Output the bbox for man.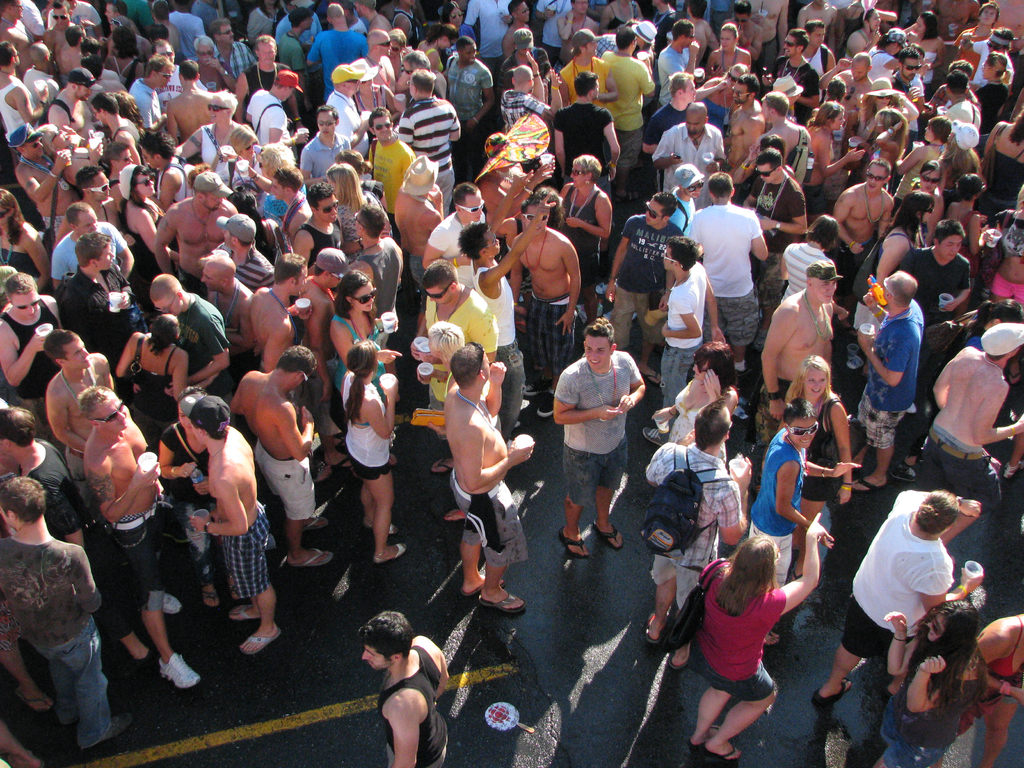
crop(362, 104, 415, 214).
